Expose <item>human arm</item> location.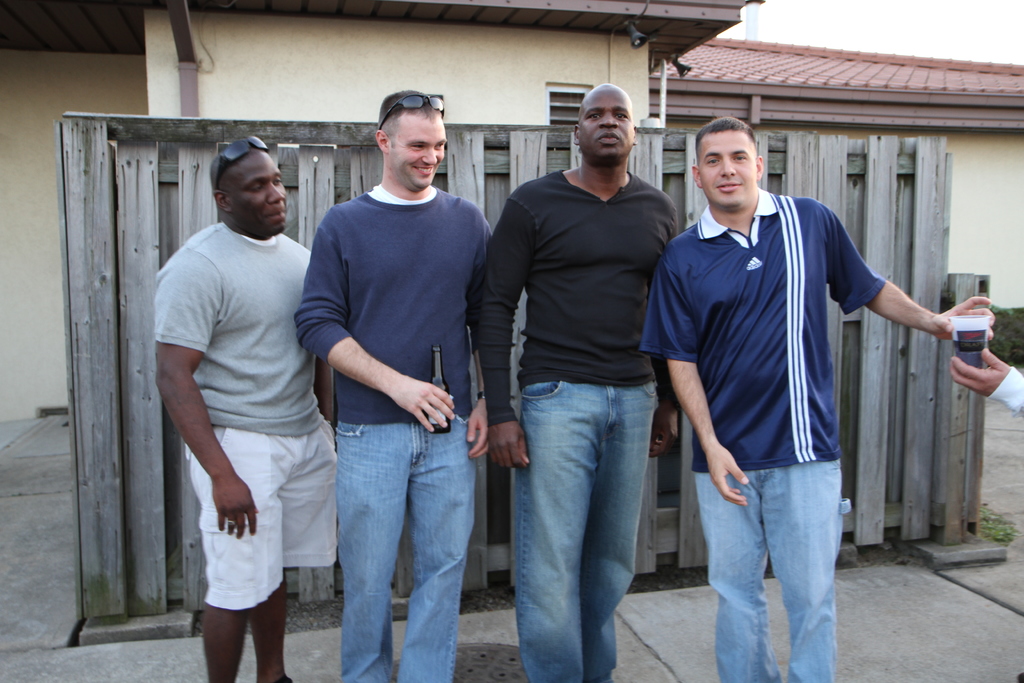
Exposed at [644, 354, 685, 462].
